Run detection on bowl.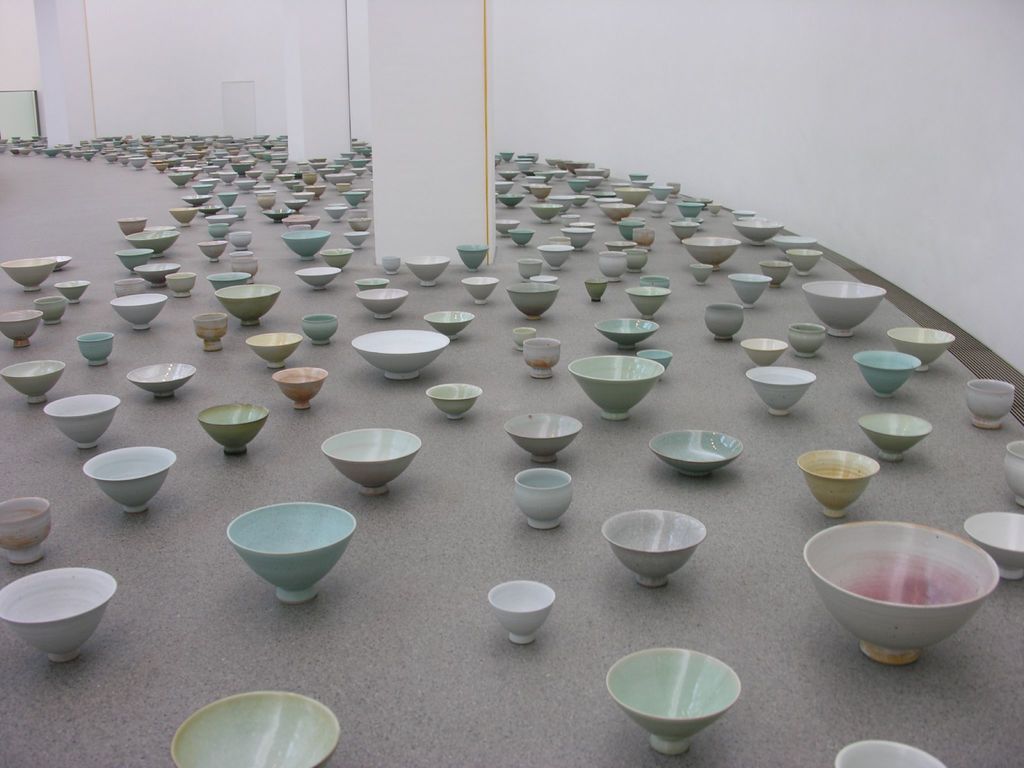
Result: l=228, t=231, r=251, b=250.
